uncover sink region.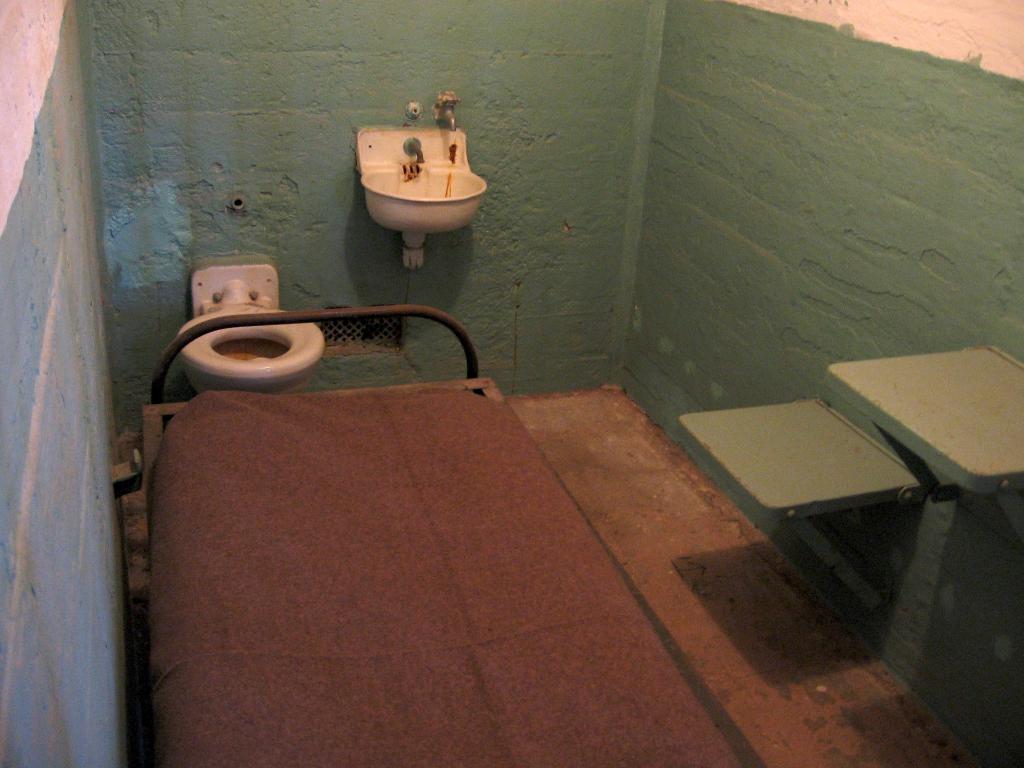
Uncovered: [x1=338, y1=106, x2=484, y2=268].
